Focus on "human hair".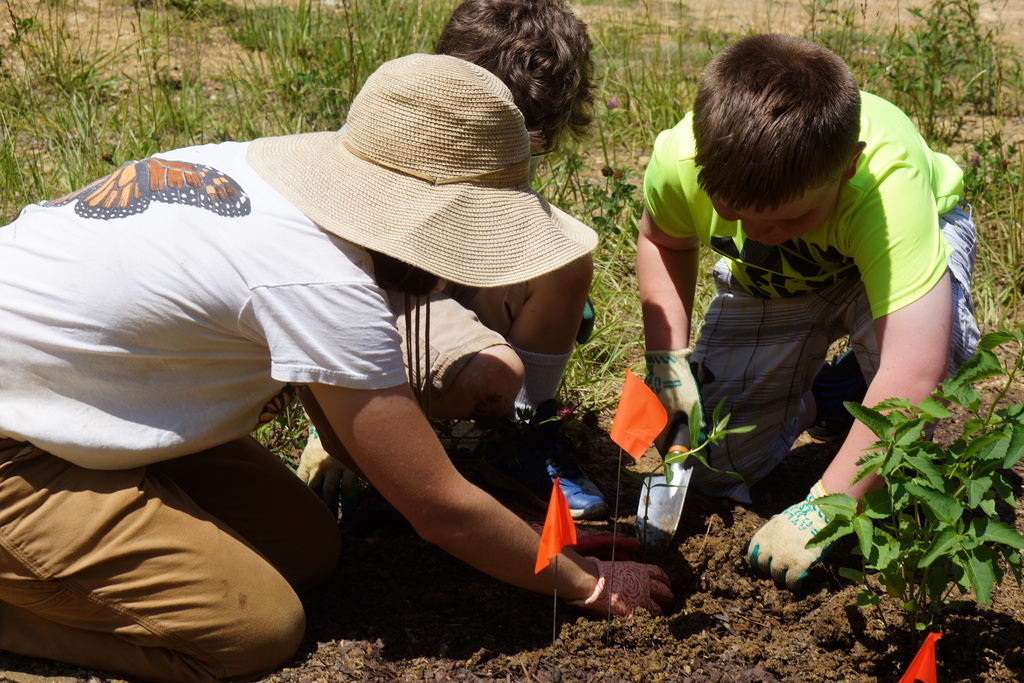
Focused at x1=698 y1=22 x2=865 y2=217.
